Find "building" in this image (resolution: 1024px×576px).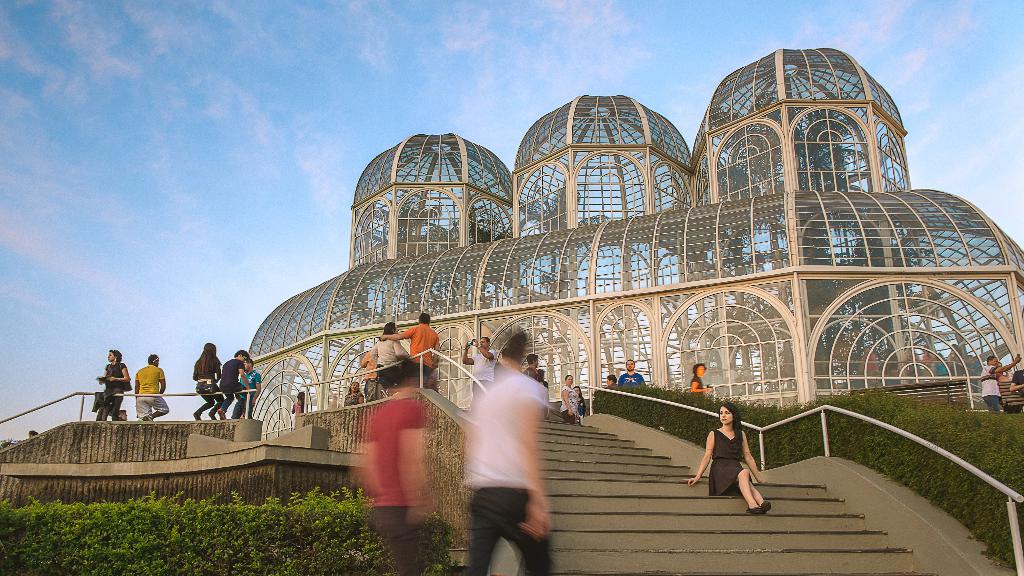
bbox=[246, 44, 1023, 410].
